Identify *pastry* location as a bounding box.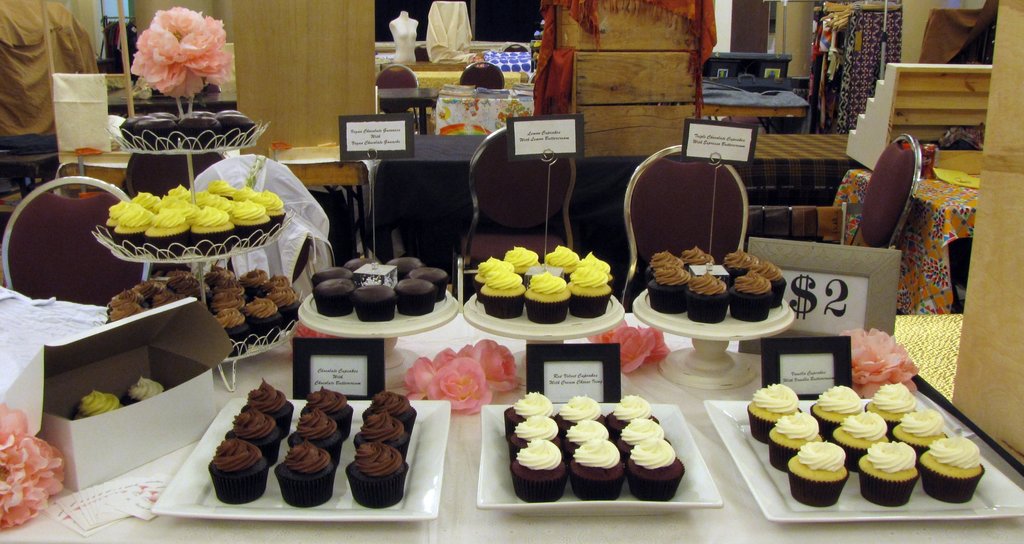
select_region(131, 374, 165, 402).
